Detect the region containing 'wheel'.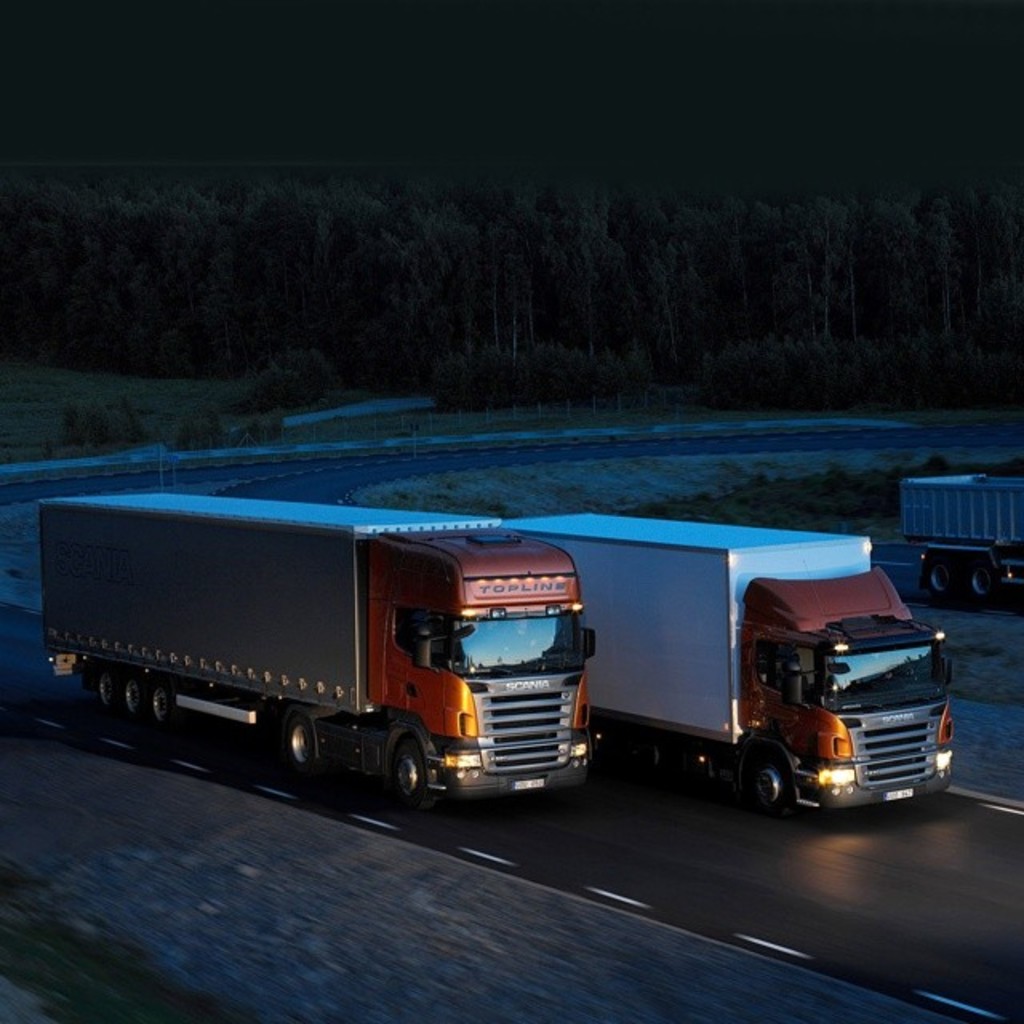
[98, 667, 123, 714].
